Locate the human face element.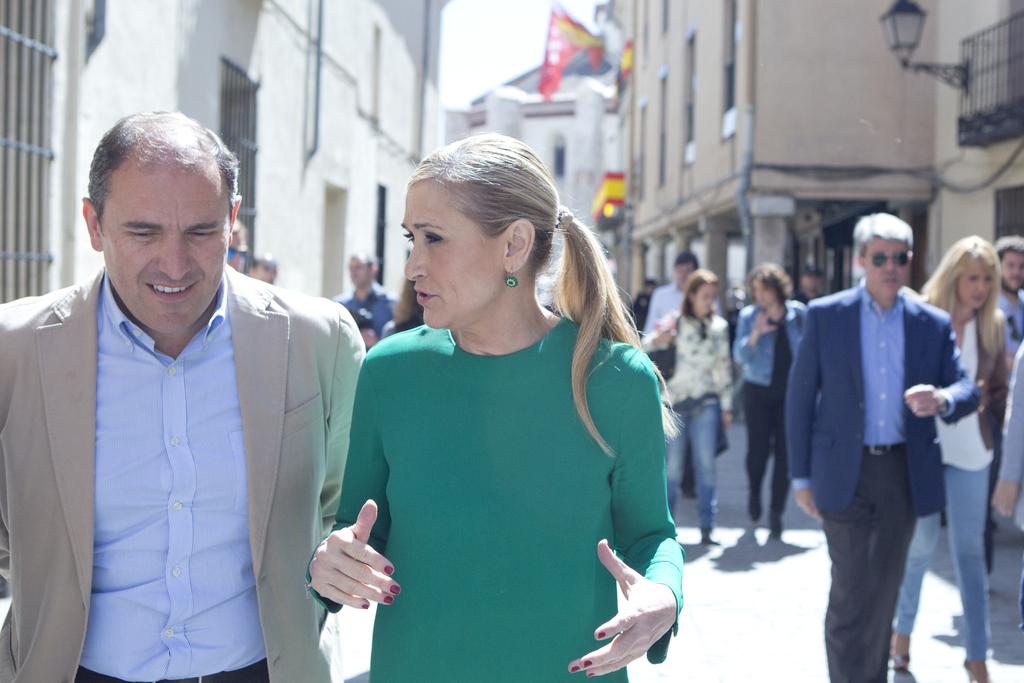
Element bbox: [863,240,908,299].
